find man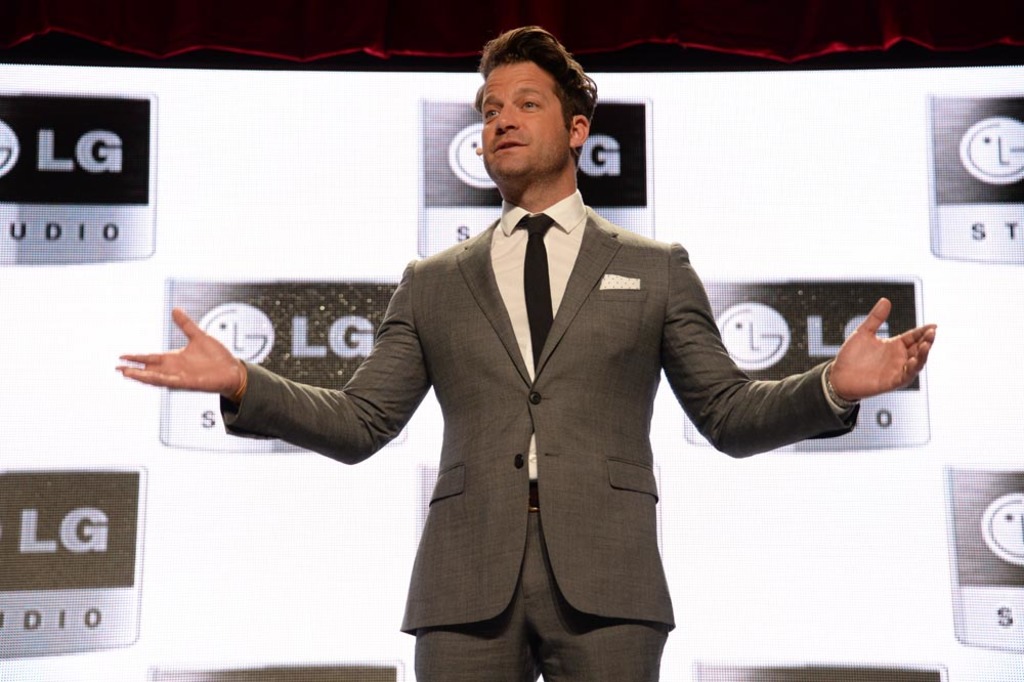
box=[116, 22, 936, 681]
